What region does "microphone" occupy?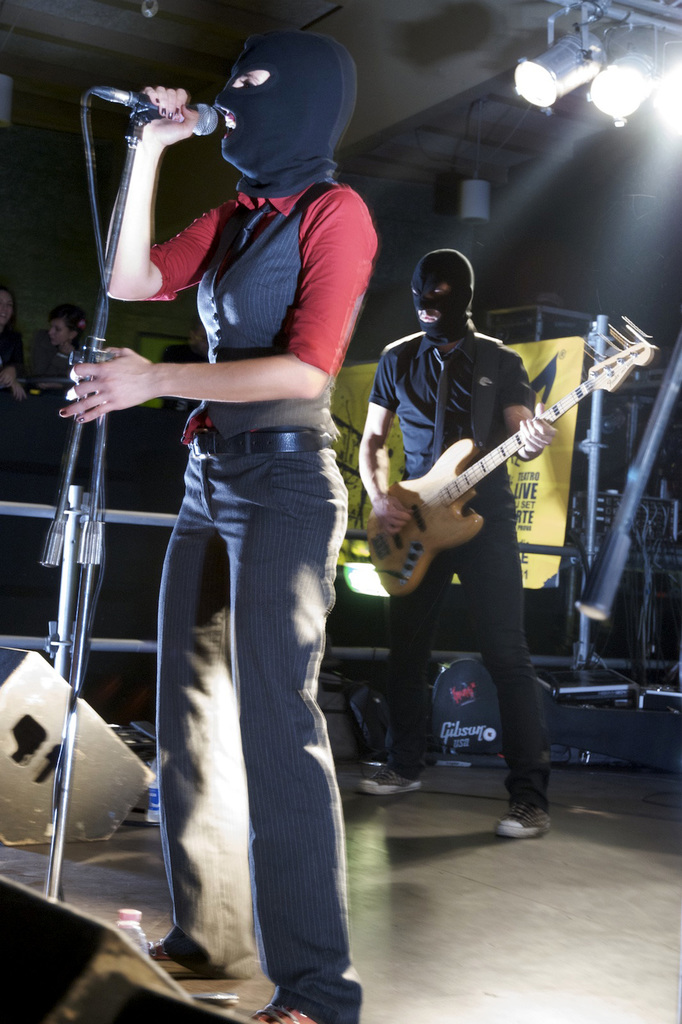
select_region(105, 79, 215, 146).
